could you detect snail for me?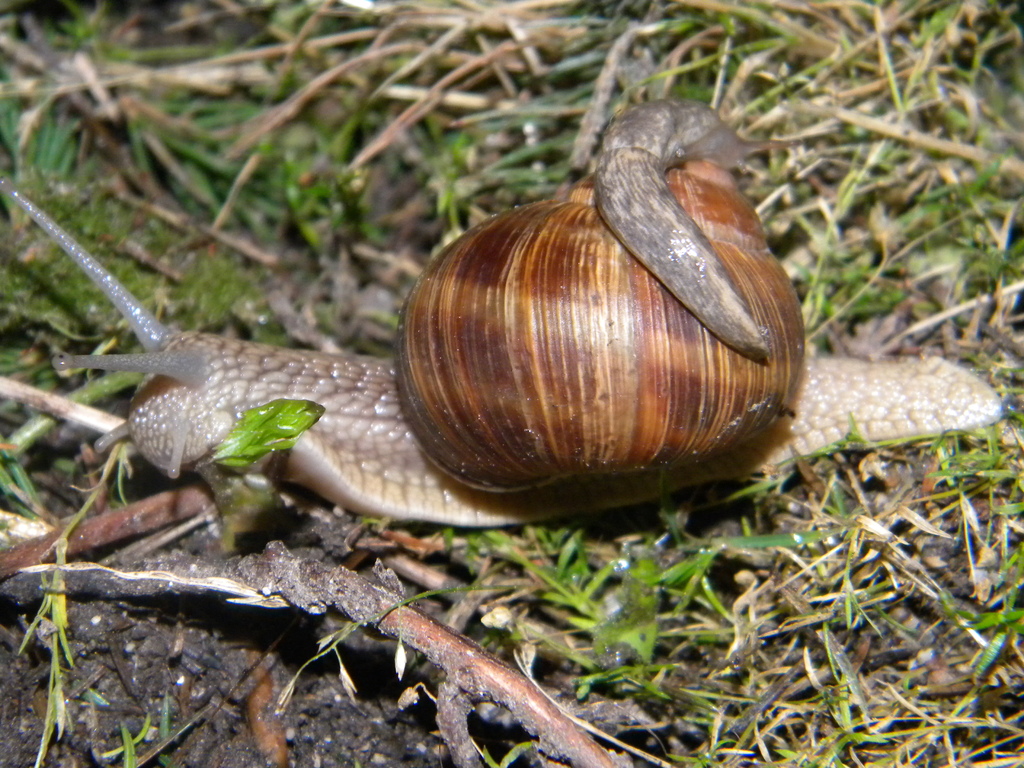
Detection result: detection(0, 179, 1004, 537).
